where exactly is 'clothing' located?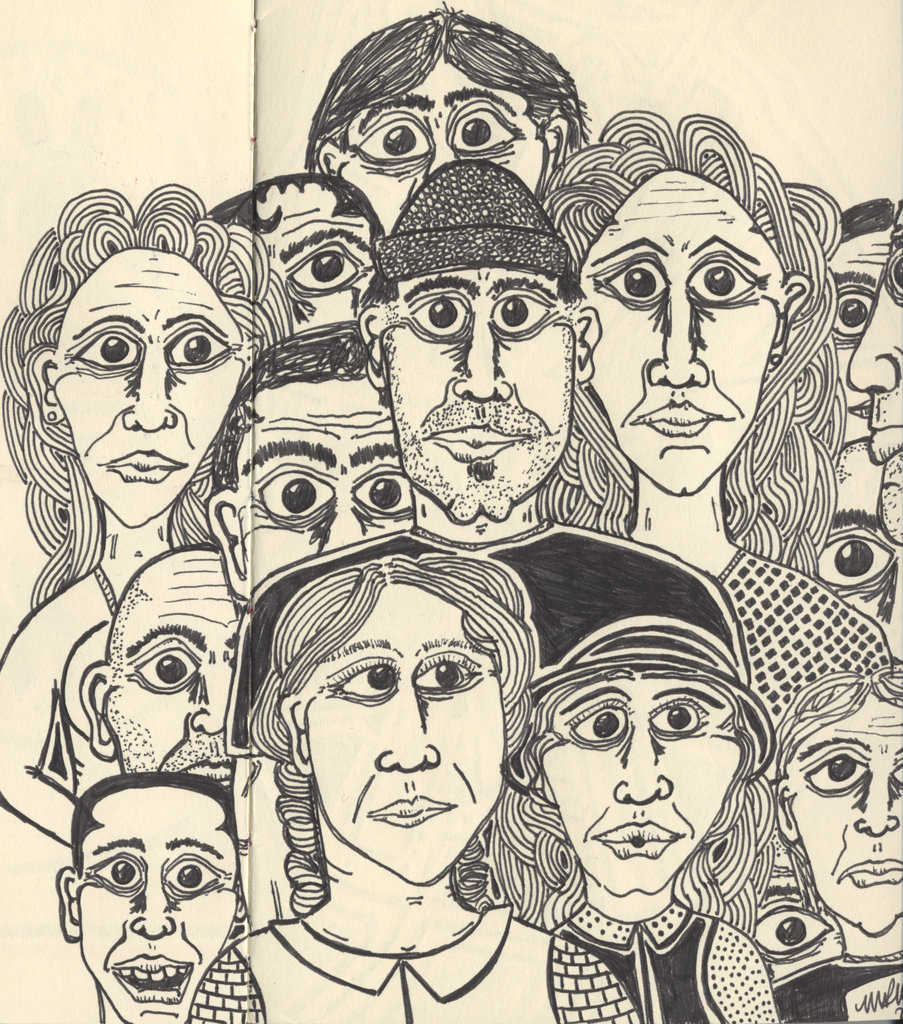
Its bounding box is locate(531, 900, 793, 1023).
